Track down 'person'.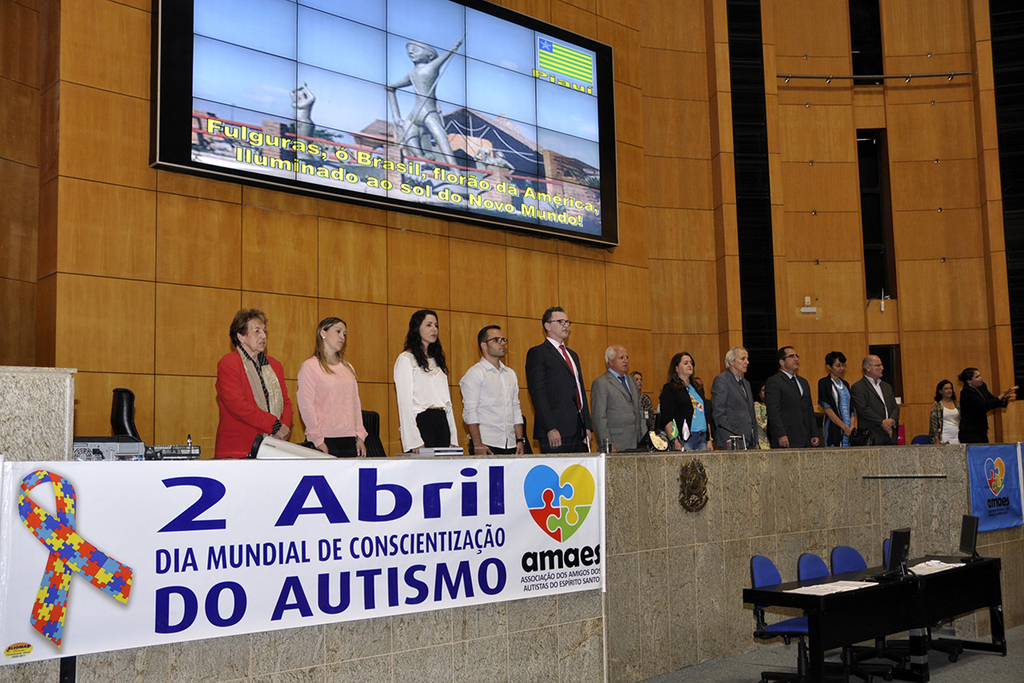
Tracked to rect(932, 376, 960, 445).
